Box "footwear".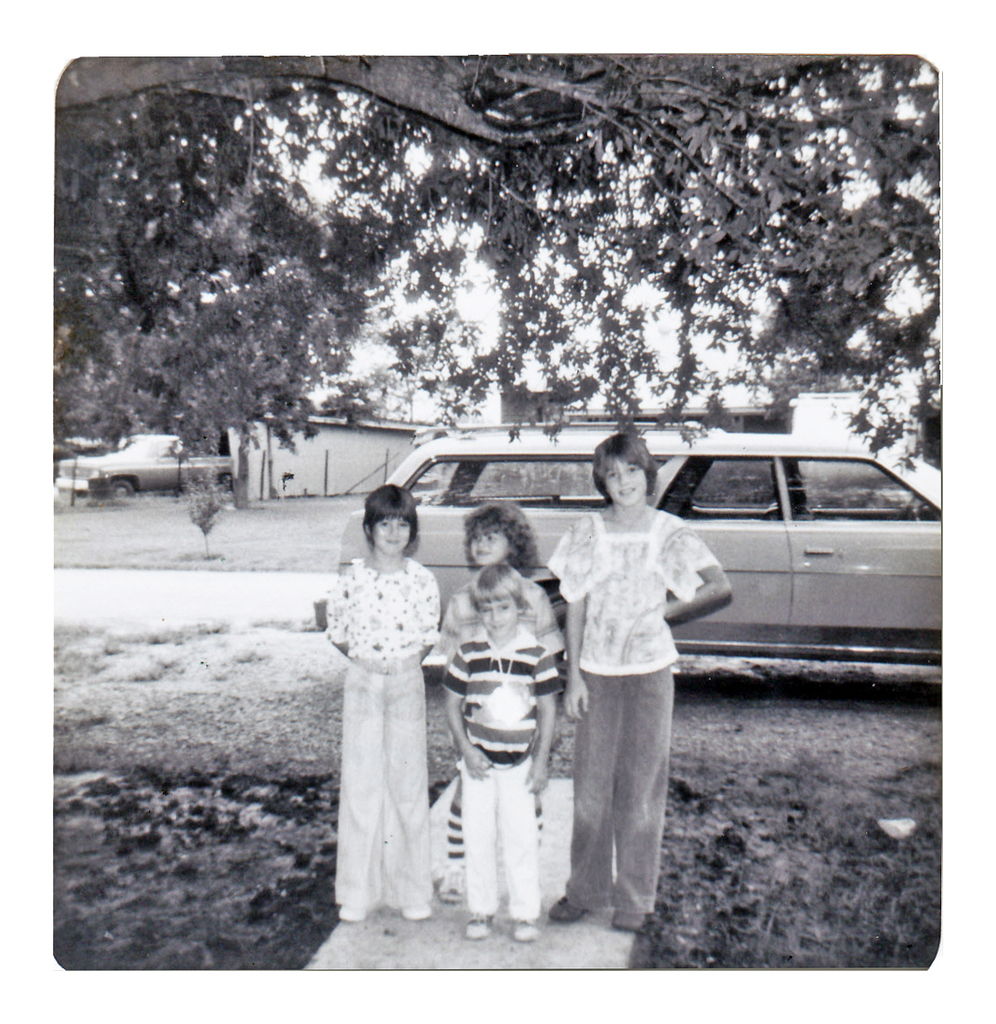
[402, 903, 432, 924].
